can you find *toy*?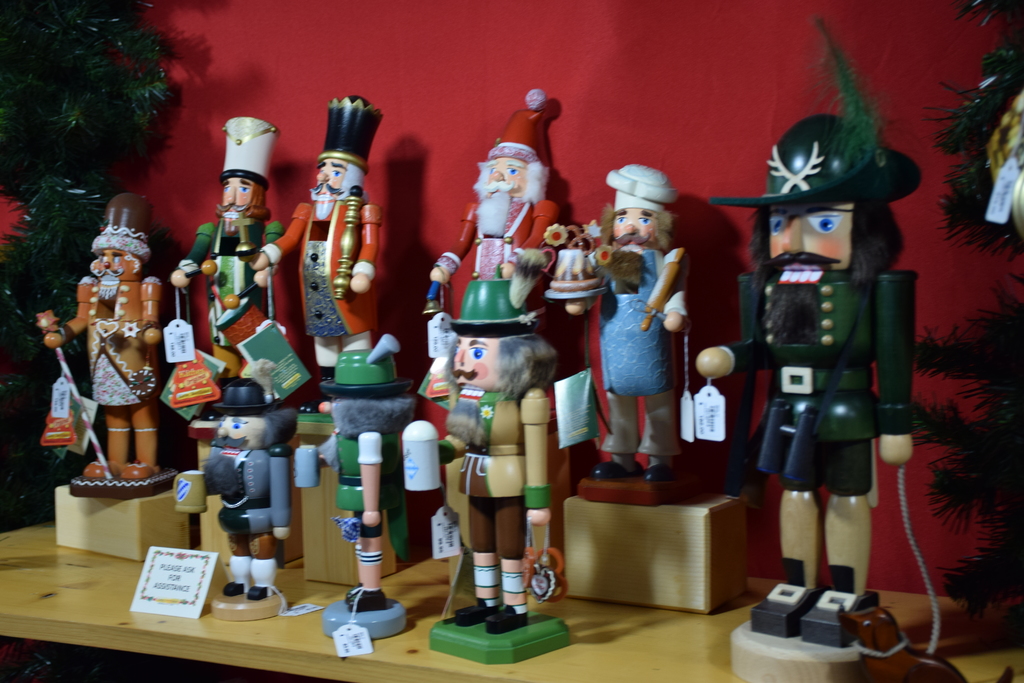
Yes, bounding box: <box>420,255,634,642</box>.
